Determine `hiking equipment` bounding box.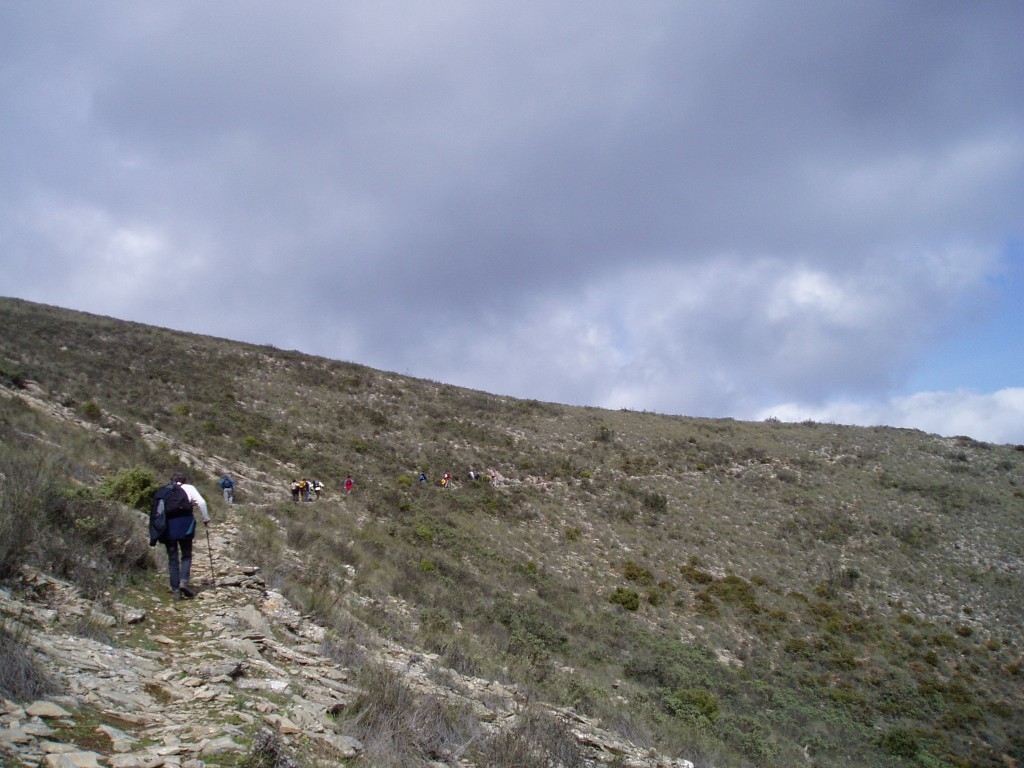
Determined: [150,481,196,544].
